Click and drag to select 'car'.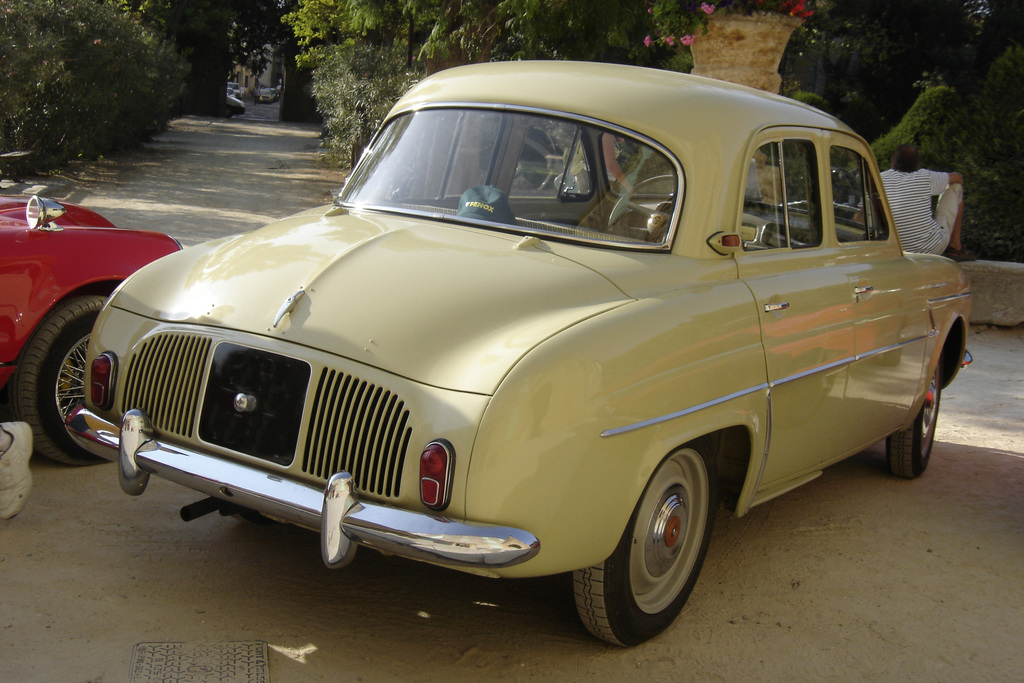
Selection: {"left": 68, "top": 59, "right": 972, "bottom": 649}.
